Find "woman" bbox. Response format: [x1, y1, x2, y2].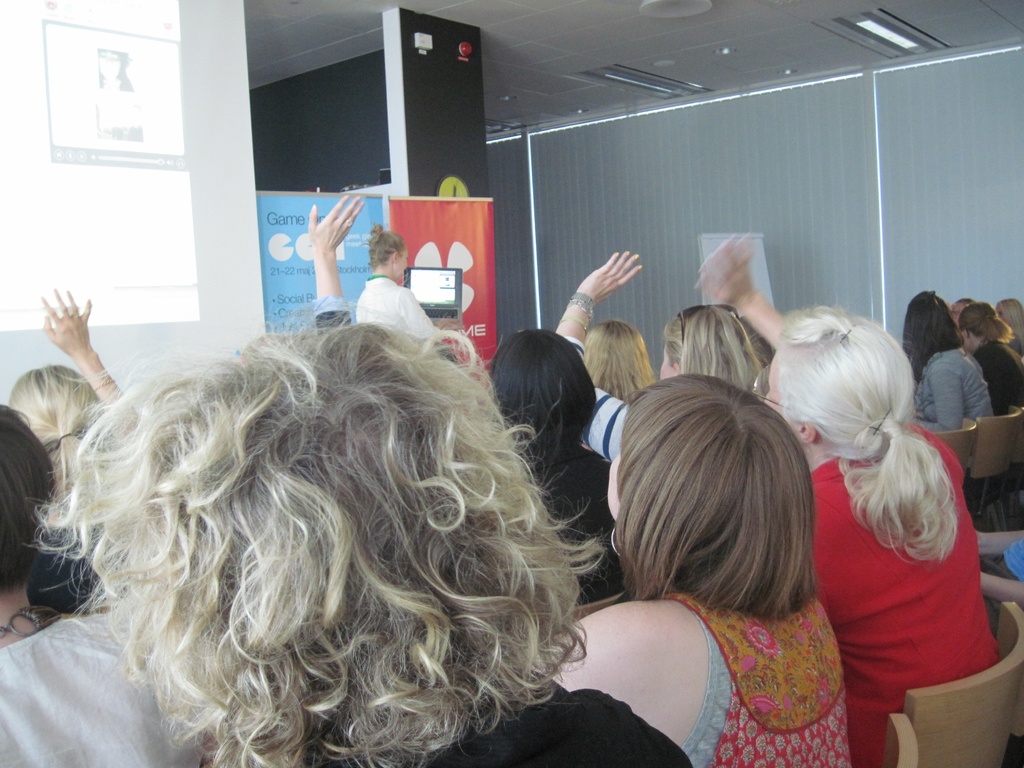
[769, 315, 1007, 755].
